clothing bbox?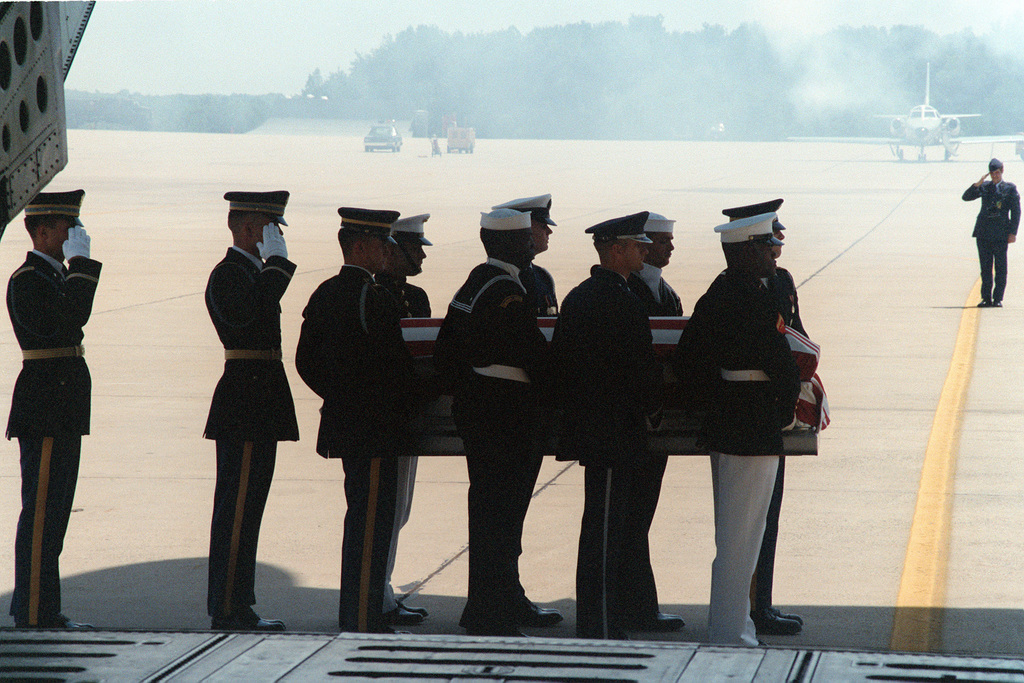
x1=296 y1=262 x2=407 y2=635
